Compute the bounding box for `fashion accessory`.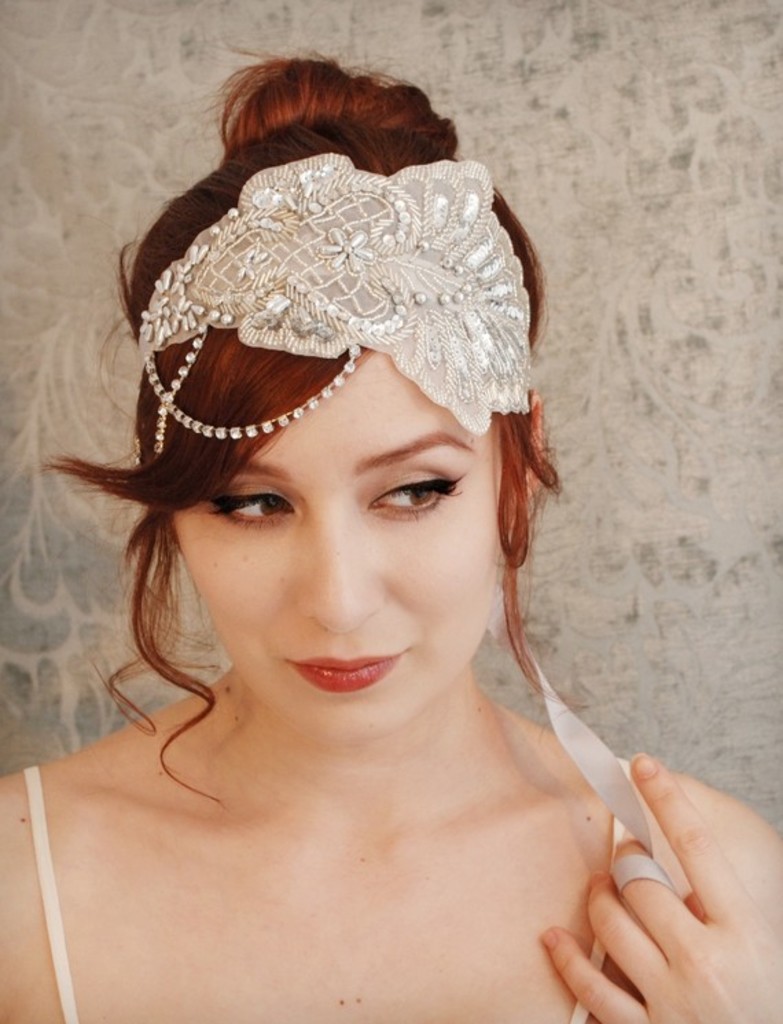
region(135, 153, 681, 902).
